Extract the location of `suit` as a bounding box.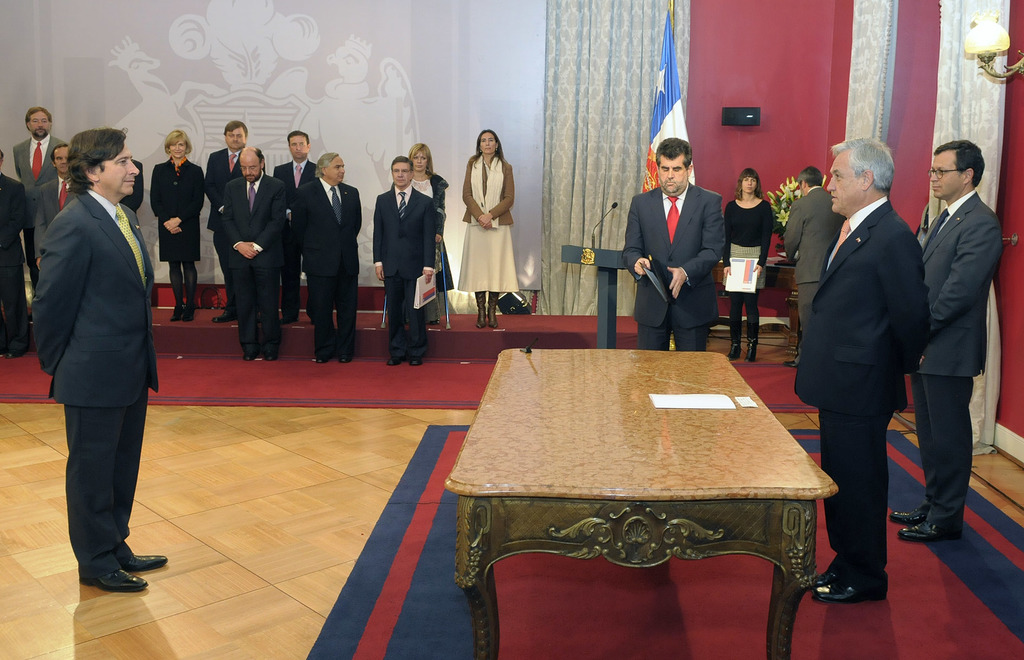
374:188:435:360.
